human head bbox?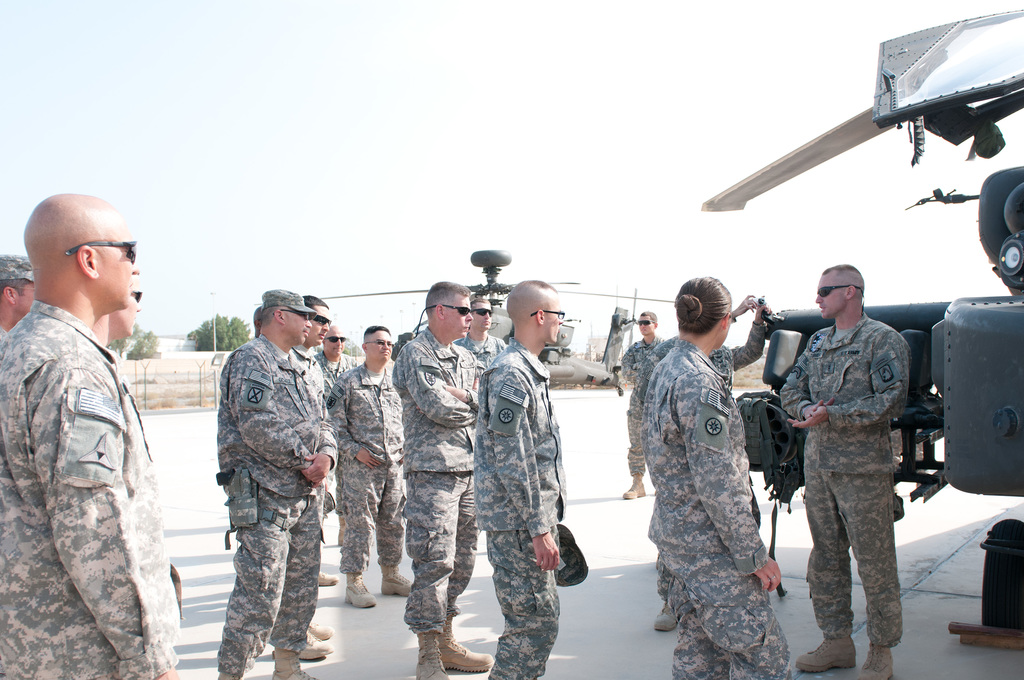
locate(315, 320, 345, 359)
